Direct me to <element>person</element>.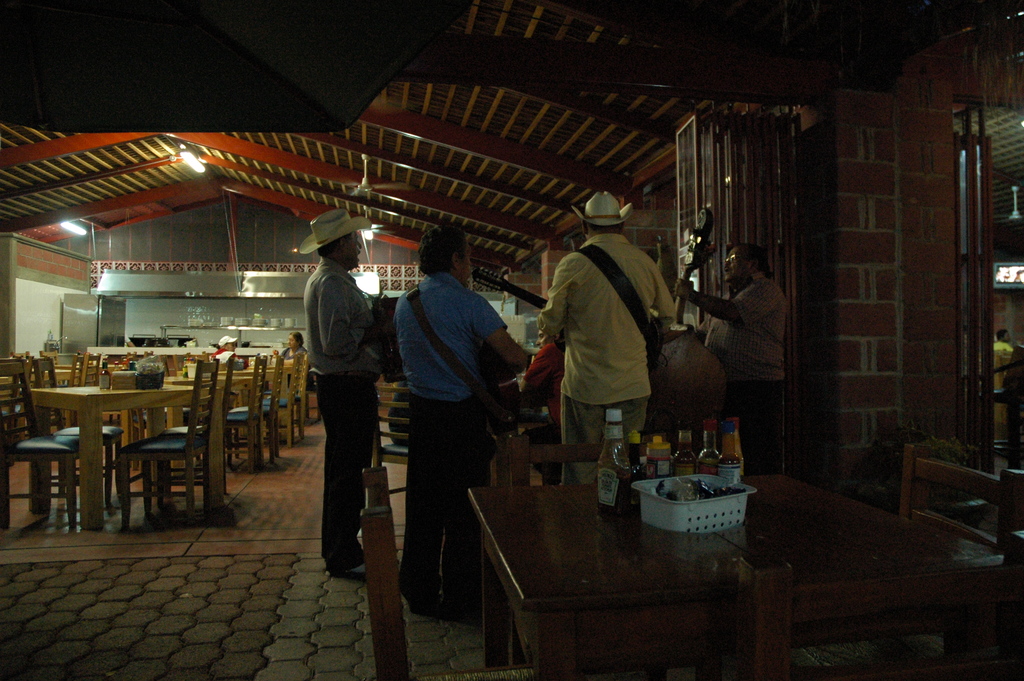
Direction: {"x1": 677, "y1": 243, "x2": 786, "y2": 465}.
